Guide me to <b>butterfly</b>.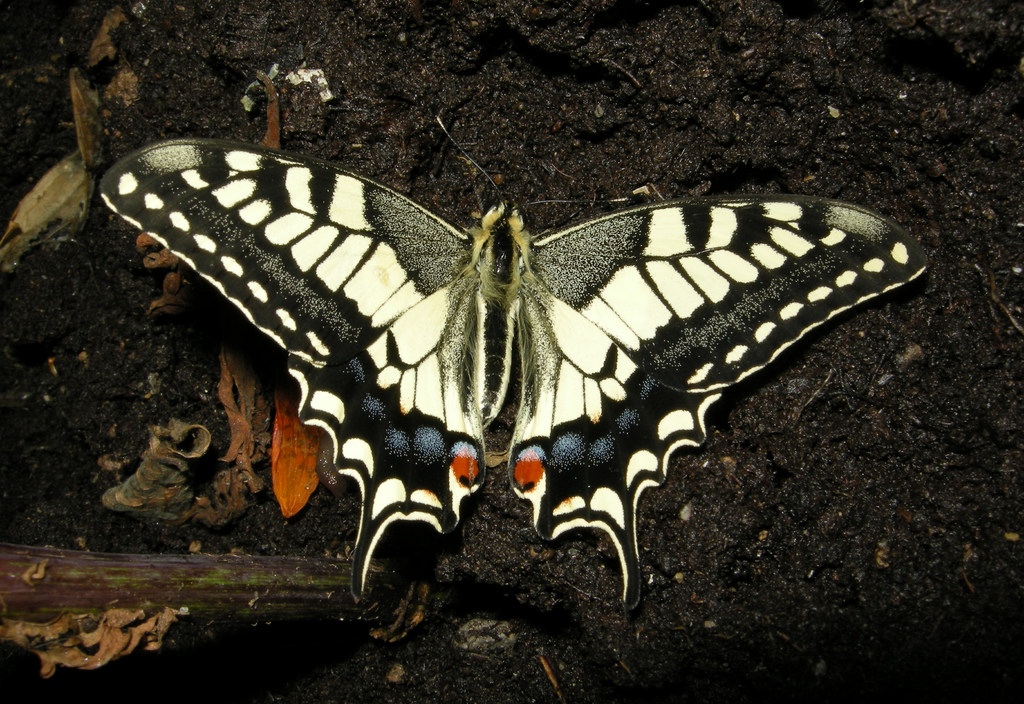
Guidance: 88:105:922:599.
